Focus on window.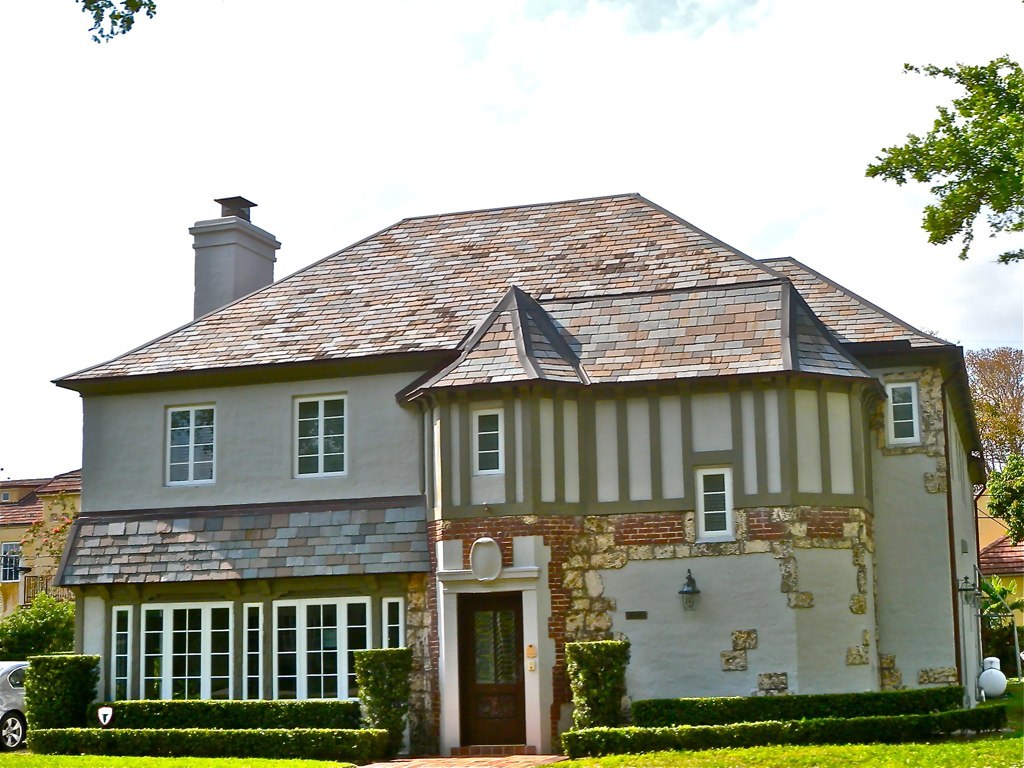
Focused at l=143, t=407, r=220, b=508.
